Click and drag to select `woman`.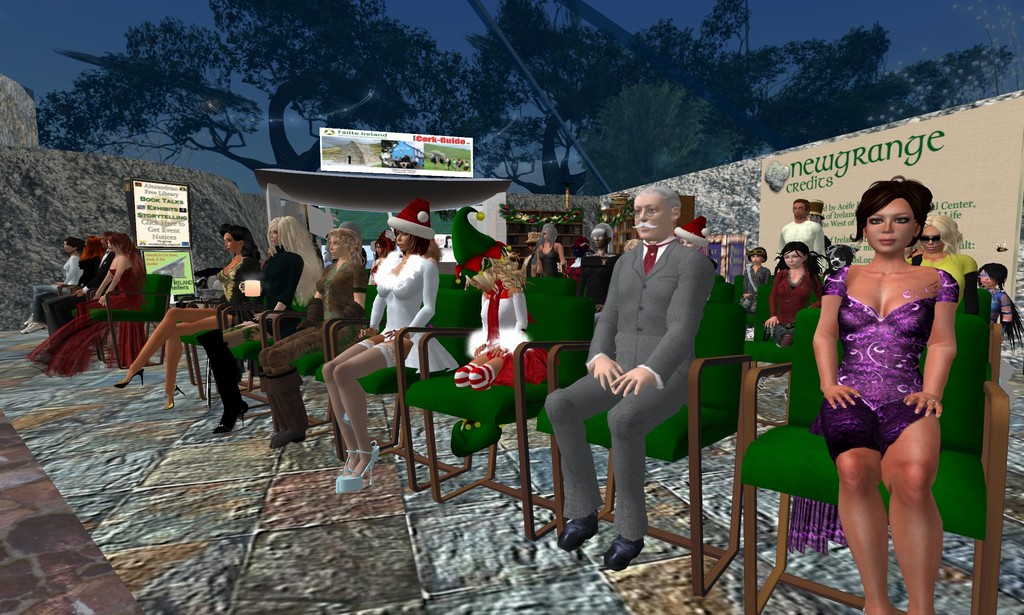
Selection: 904:209:979:308.
